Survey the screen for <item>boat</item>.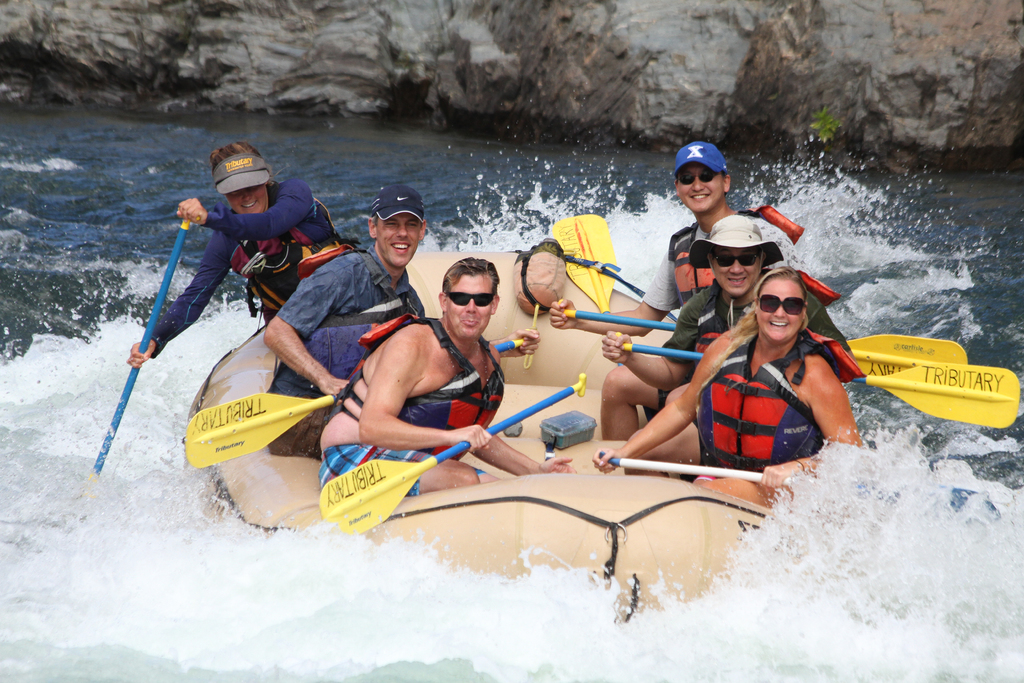
Survey found: (189, 238, 778, 623).
